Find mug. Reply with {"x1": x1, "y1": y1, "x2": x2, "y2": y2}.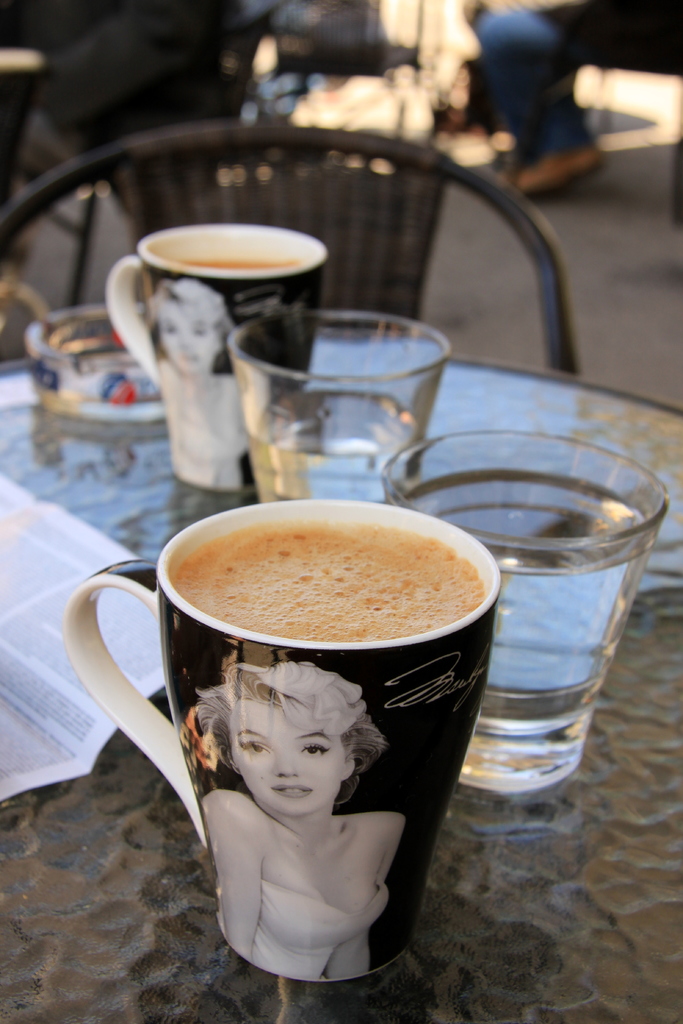
{"x1": 106, "y1": 226, "x2": 331, "y2": 490}.
